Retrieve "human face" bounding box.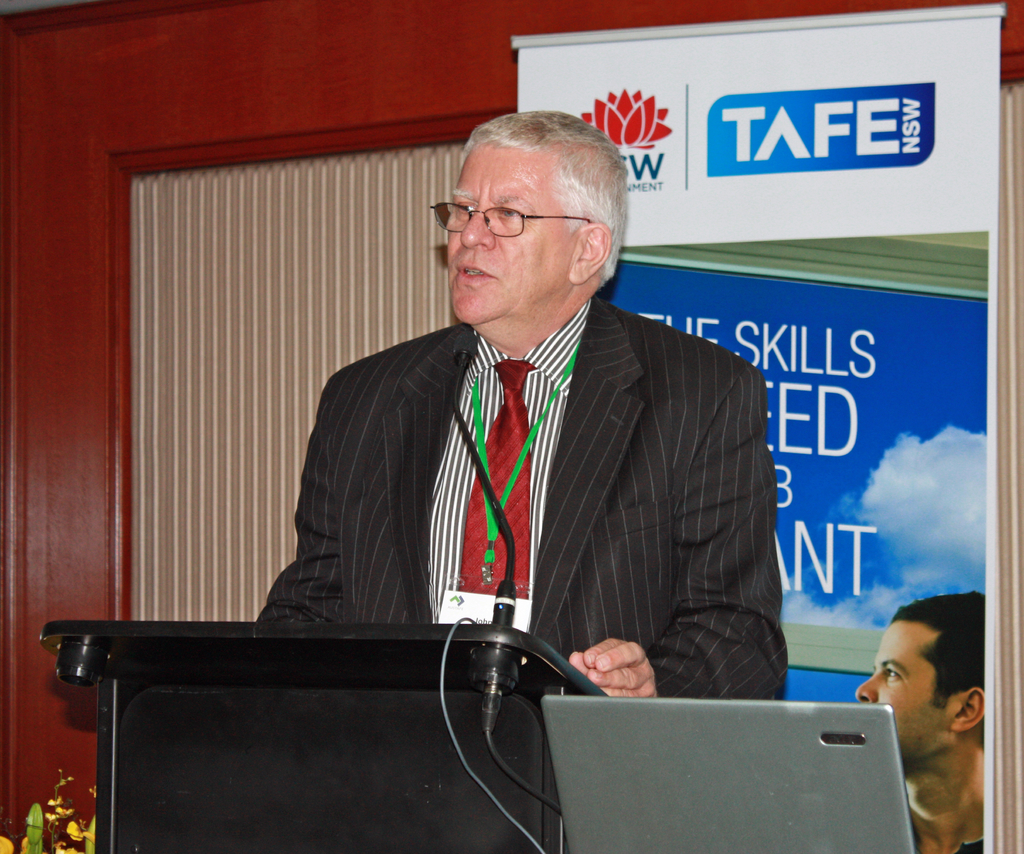
Bounding box: (left=449, top=137, right=571, bottom=321).
